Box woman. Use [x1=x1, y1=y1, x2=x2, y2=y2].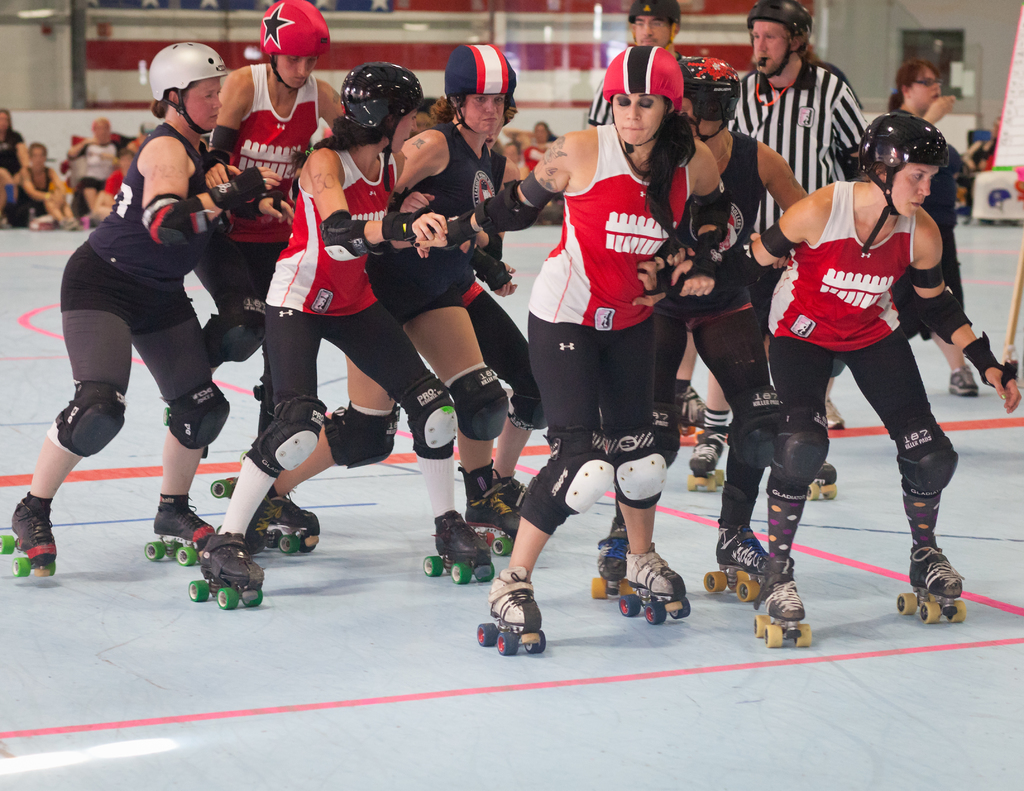
[x1=0, y1=106, x2=29, y2=204].
